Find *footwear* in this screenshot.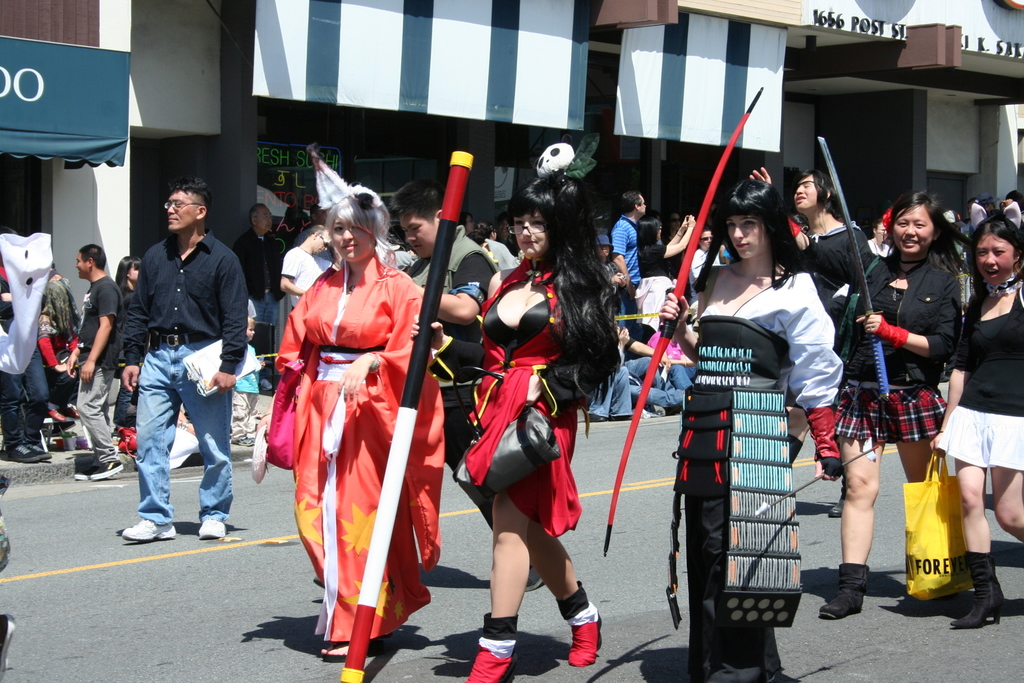
The bounding box for *footwear* is 92:462:125:479.
